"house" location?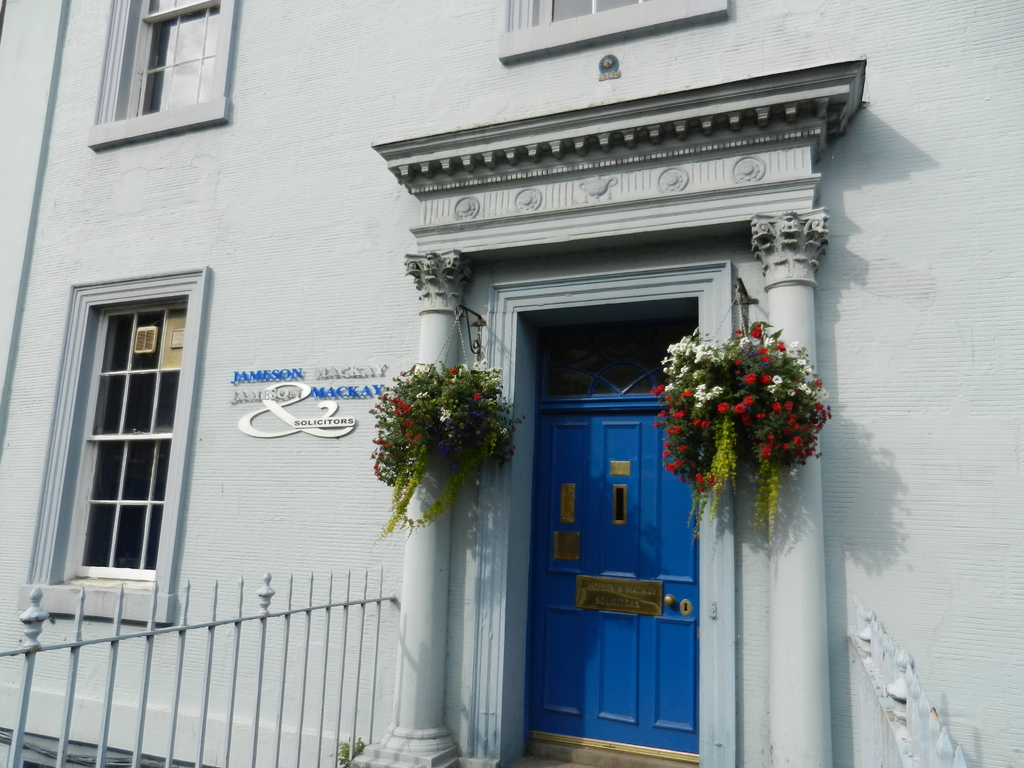
[0, 0, 1023, 767]
